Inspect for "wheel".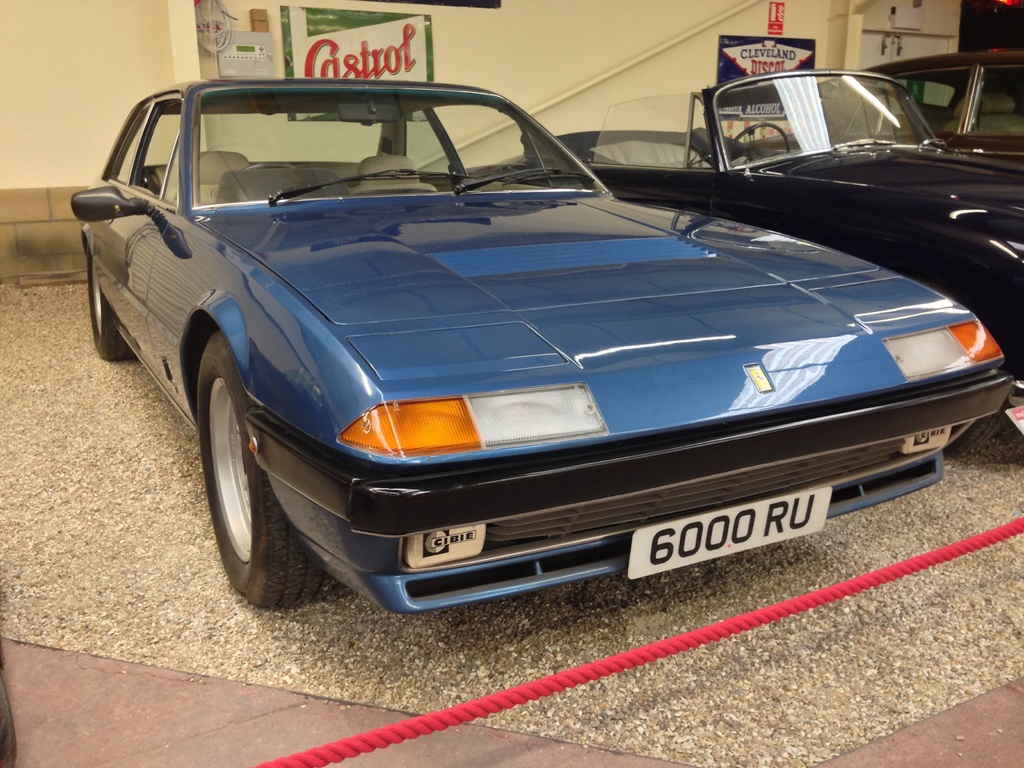
Inspection: x1=730 y1=119 x2=799 y2=168.
